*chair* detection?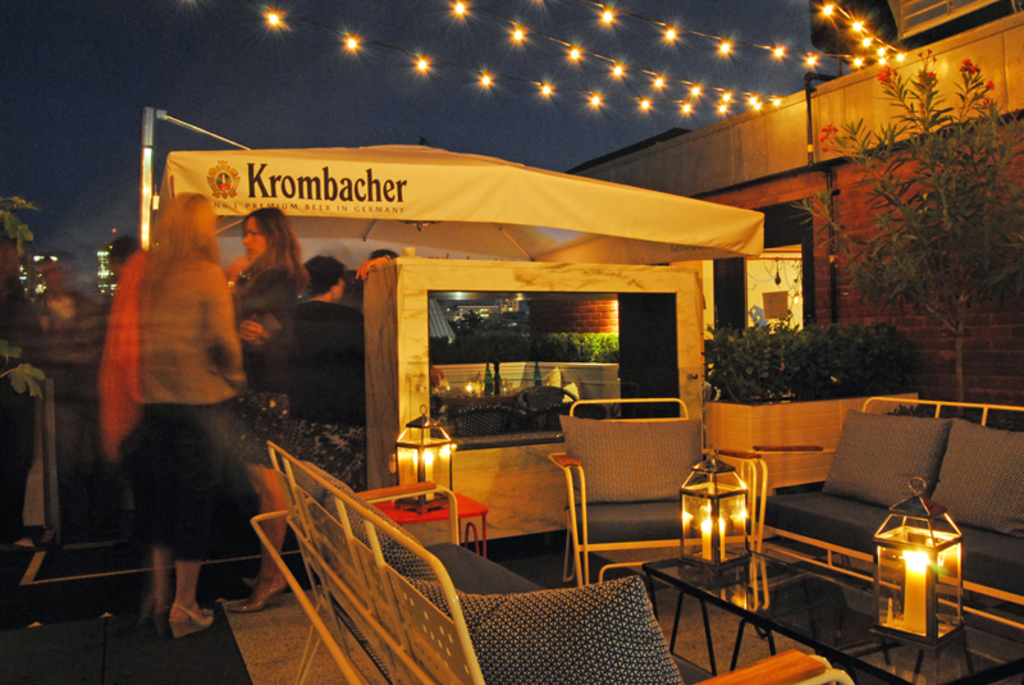
crop(527, 399, 608, 431)
